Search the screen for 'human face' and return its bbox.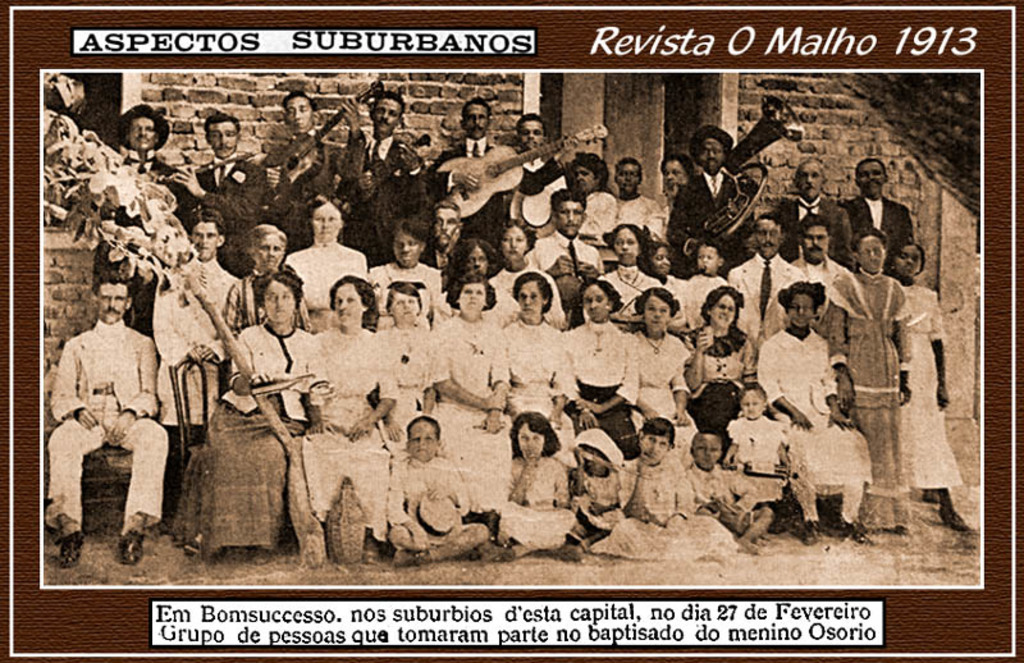
Found: {"left": 664, "top": 163, "right": 684, "bottom": 197}.
